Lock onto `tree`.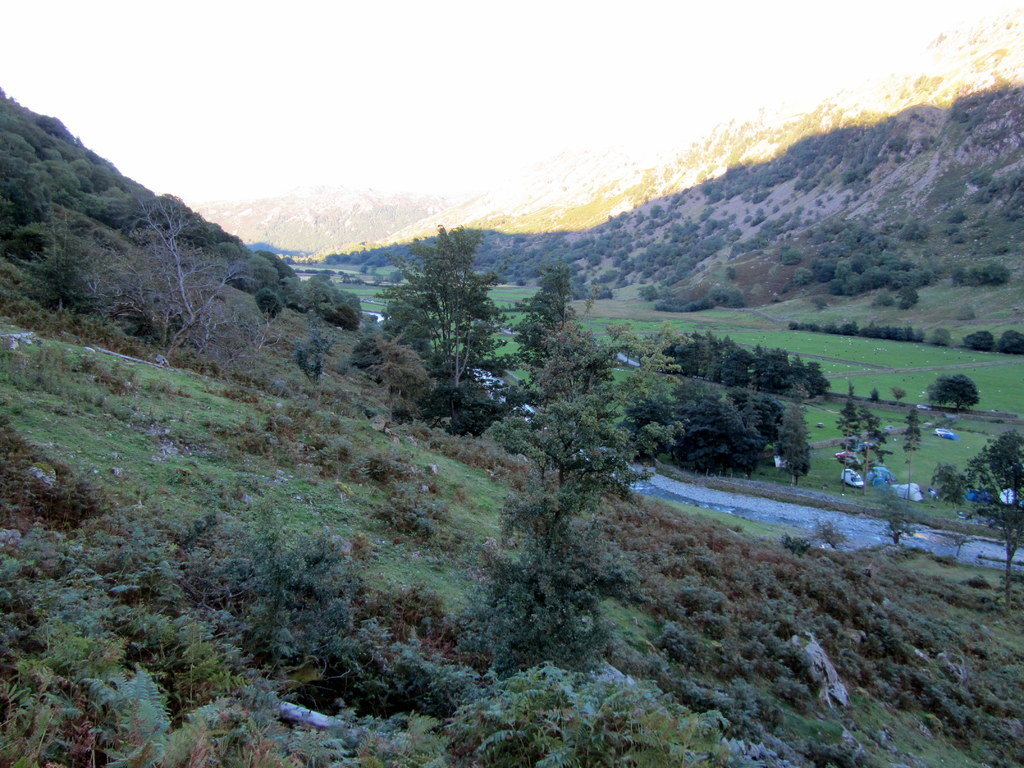
Locked: (900, 407, 918, 531).
